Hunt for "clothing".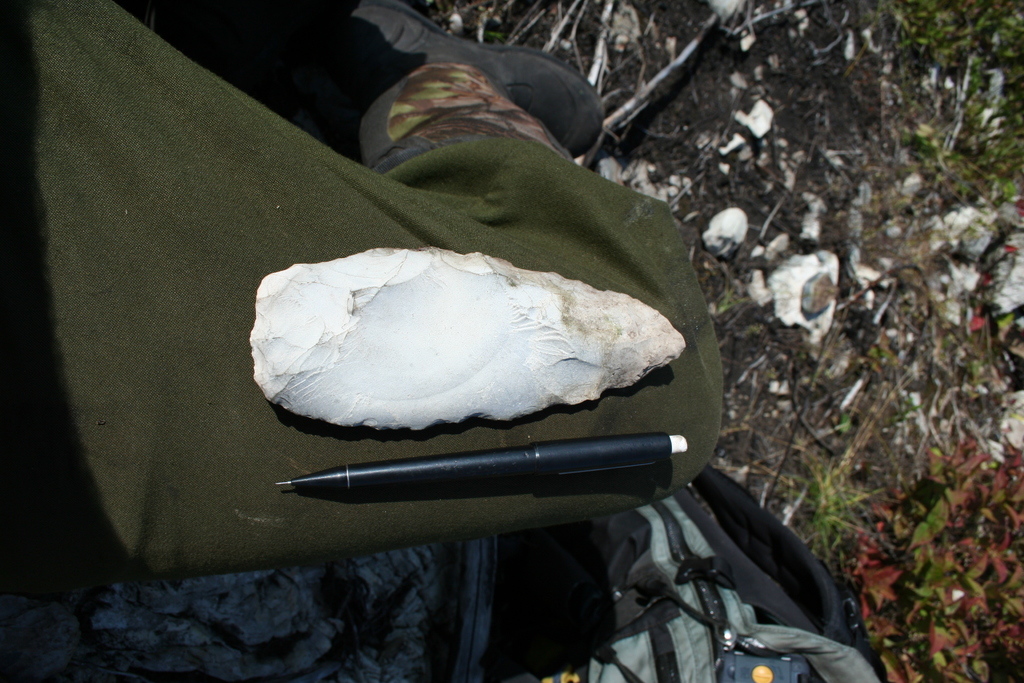
Hunted down at Rect(0, 0, 729, 593).
